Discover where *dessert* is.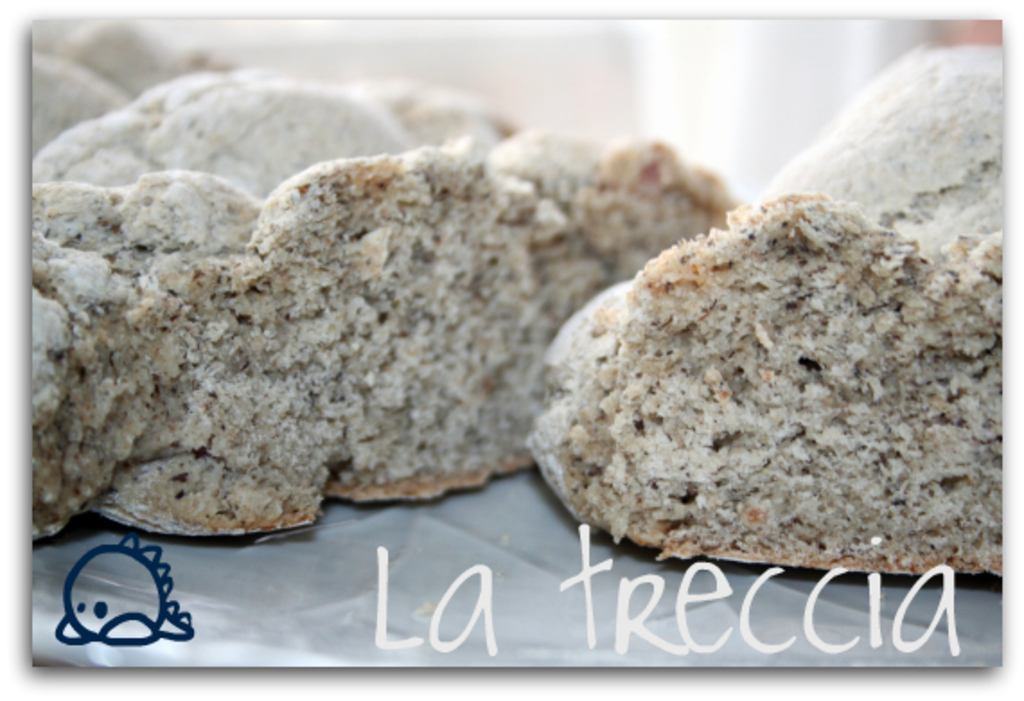
Discovered at region(528, 45, 1006, 577).
